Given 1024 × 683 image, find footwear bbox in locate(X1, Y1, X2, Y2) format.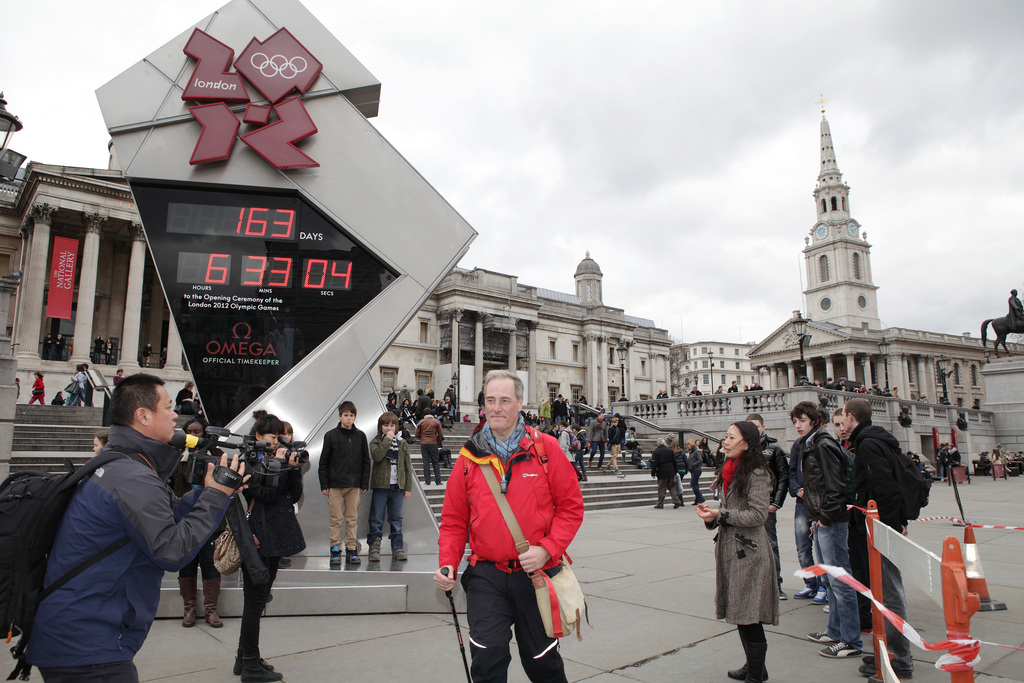
locate(794, 583, 815, 599).
